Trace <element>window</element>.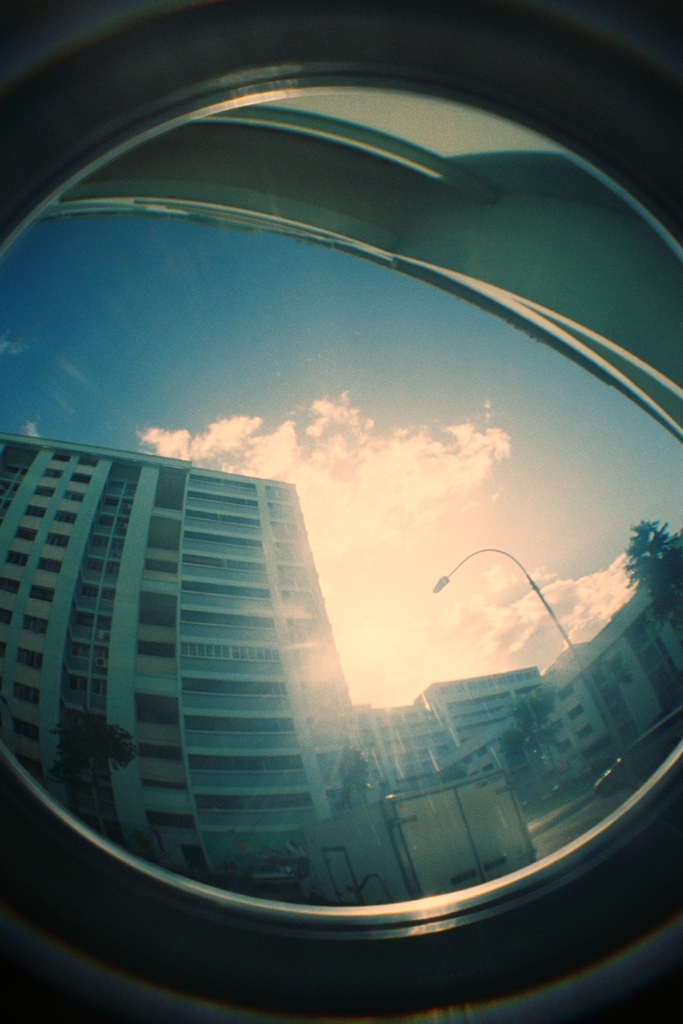
Traced to [x1=3, y1=578, x2=19, y2=597].
